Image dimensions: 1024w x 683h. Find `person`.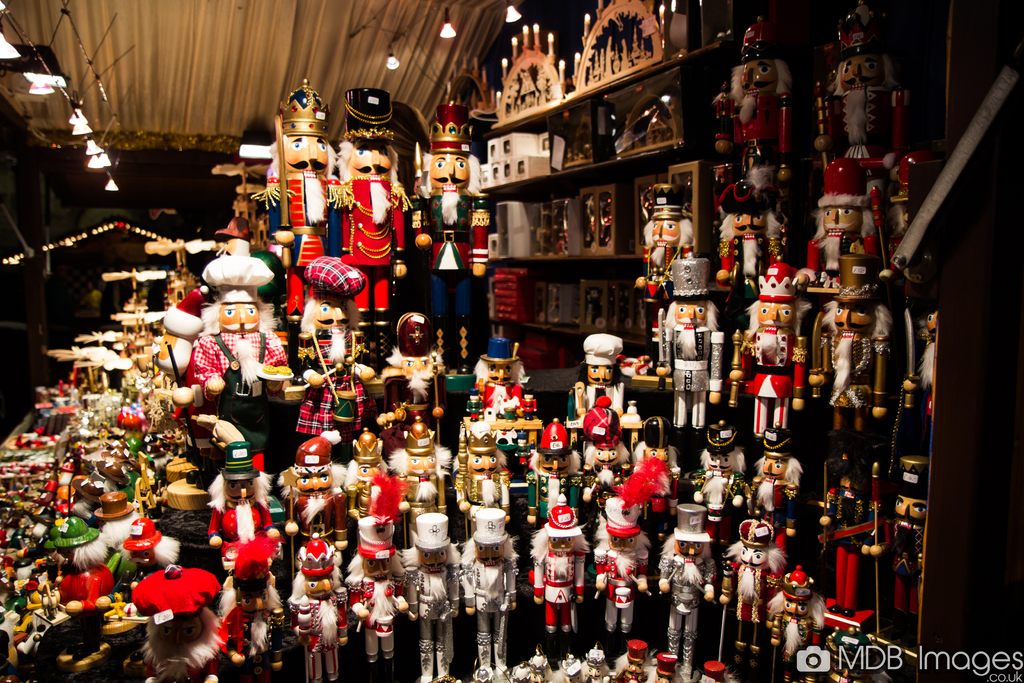
(728, 258, 808, 441).
